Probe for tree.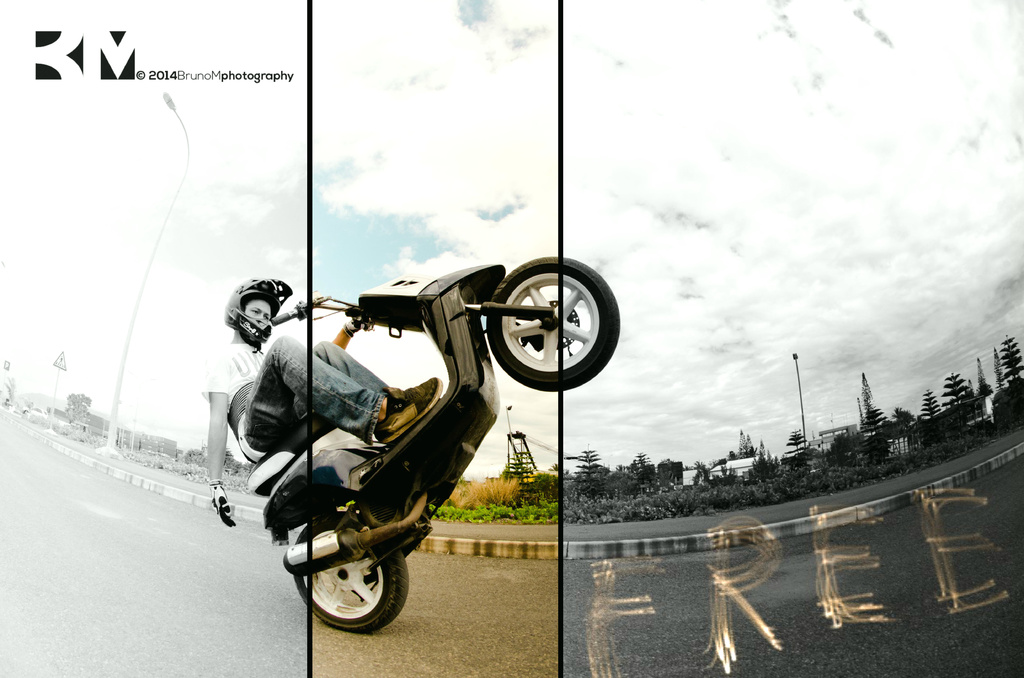
Probe result: [x1=748, y1=440, x2=776, y2=481].
